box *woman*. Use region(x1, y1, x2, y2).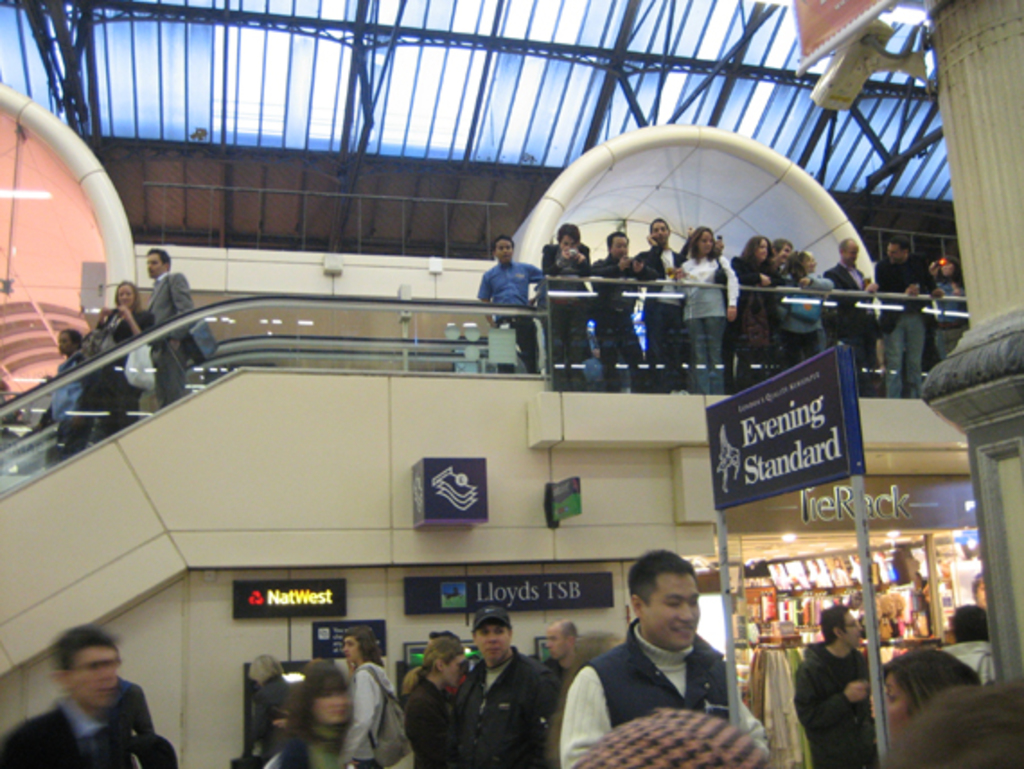
region(783, 246, 828, 370).
